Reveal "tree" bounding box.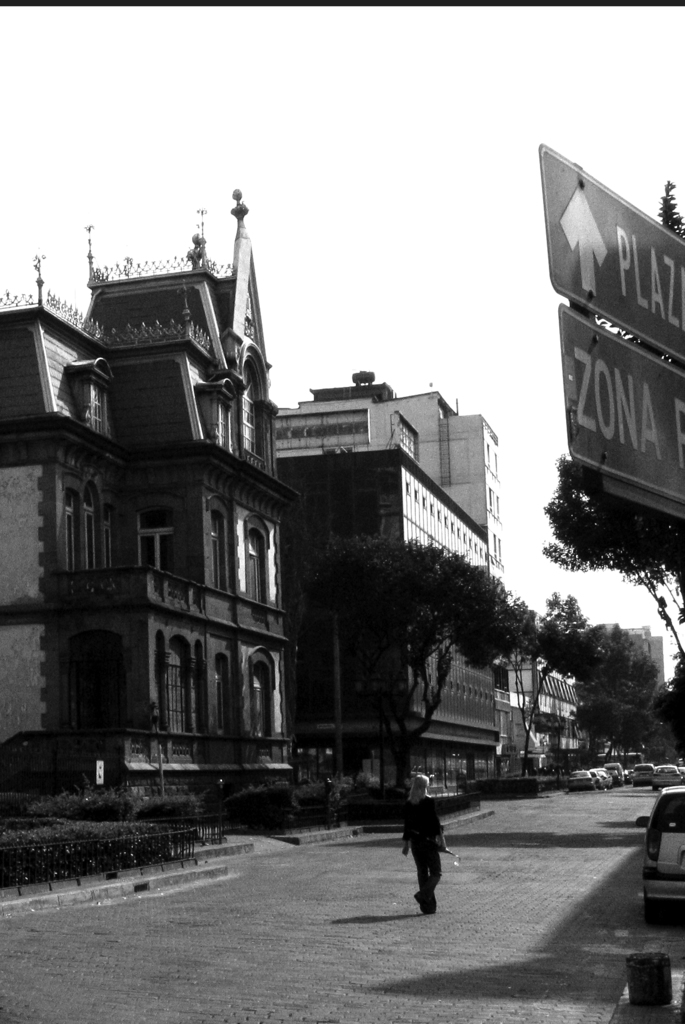
Revealed: (530, 436, 648, 633).
